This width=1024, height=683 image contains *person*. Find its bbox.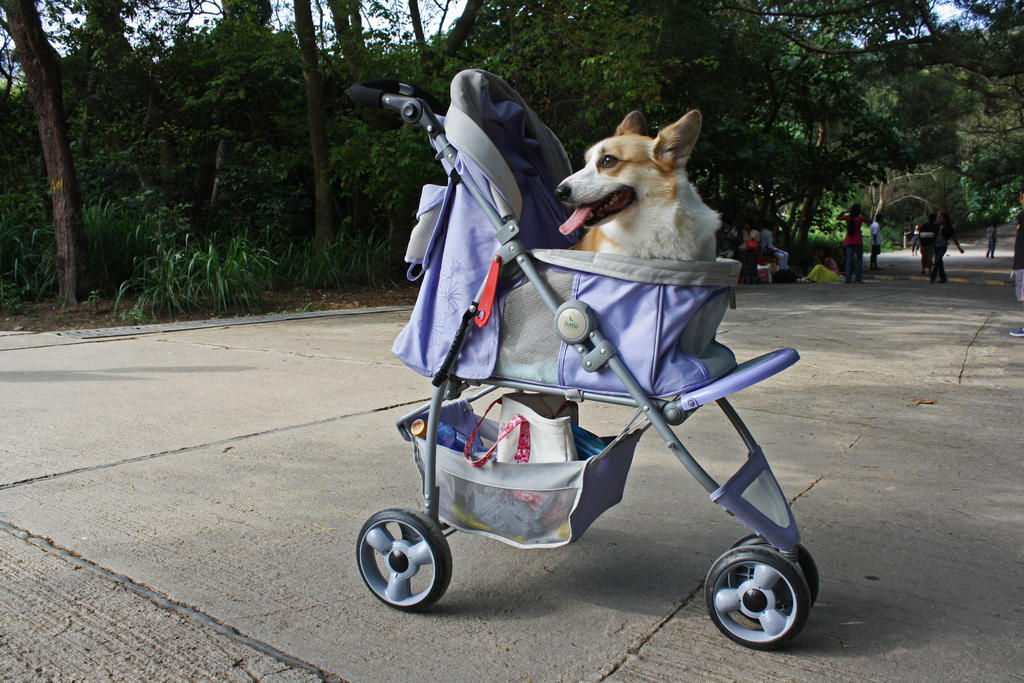
{"left": 741, "top": 226, "right": 779, "bottom": 277}.
